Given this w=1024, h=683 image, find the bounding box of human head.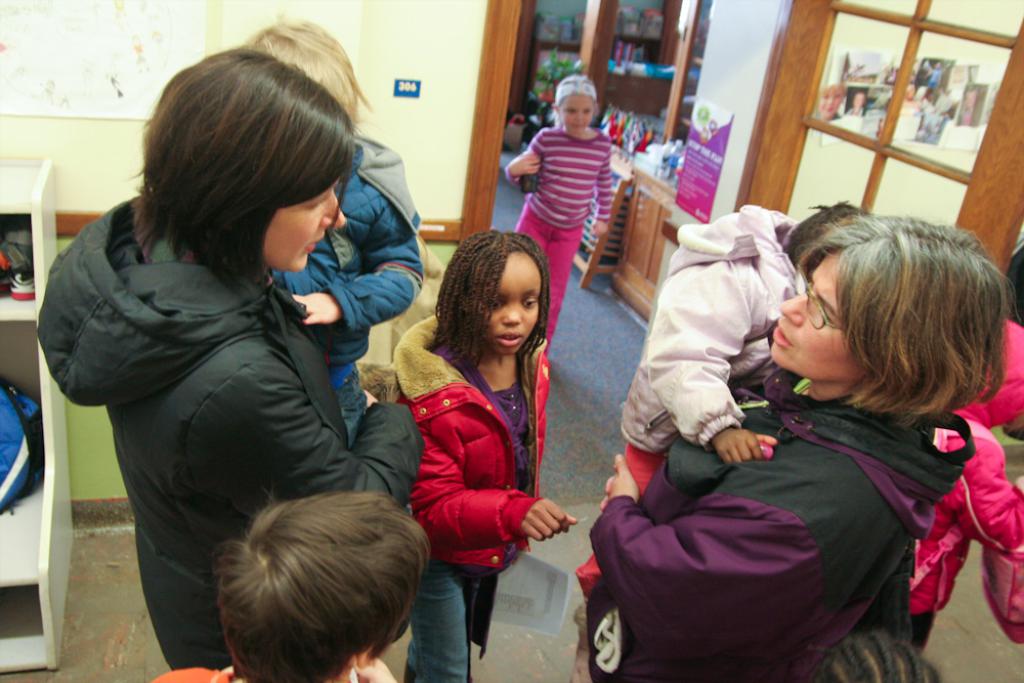
{"left": 215, "top": 492, "right": 429, "bottom": 682}.
